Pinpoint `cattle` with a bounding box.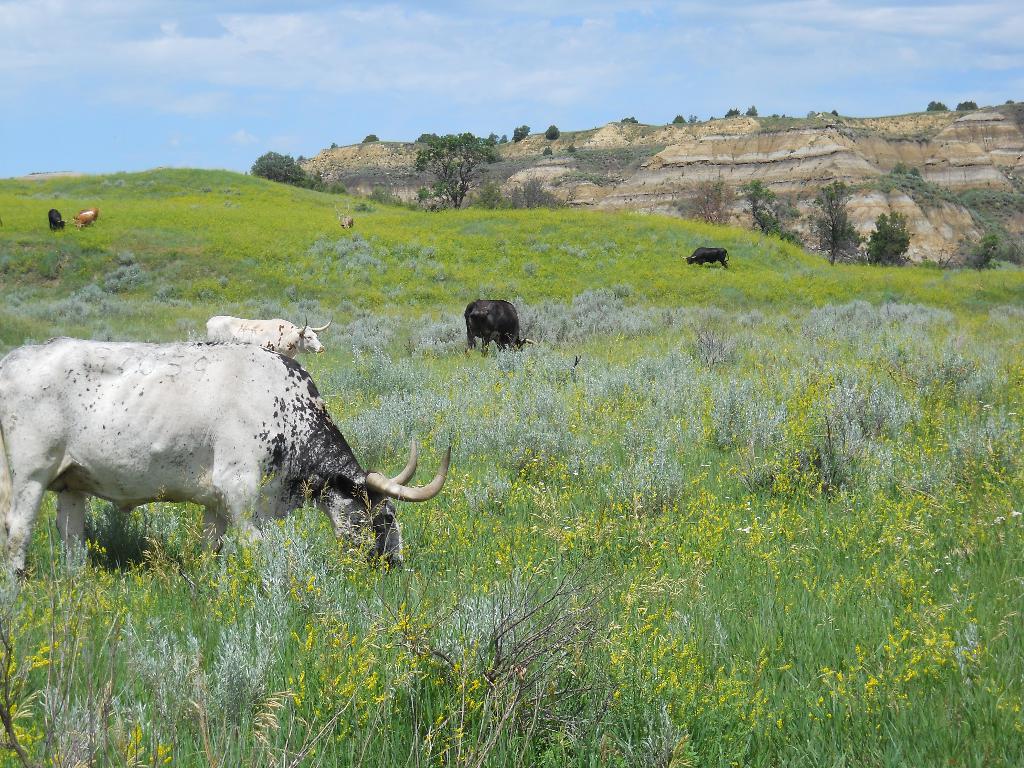
left=334, top=204, right=355, bottom=232.
